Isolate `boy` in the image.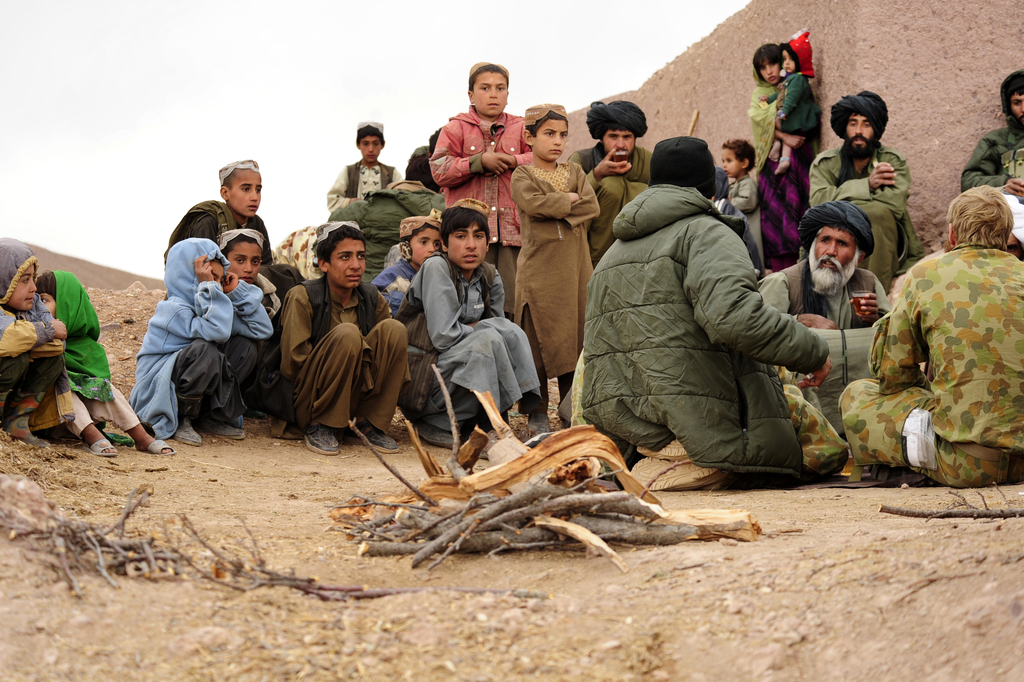
Isolated region: box=[369, 215, 442, 320].
